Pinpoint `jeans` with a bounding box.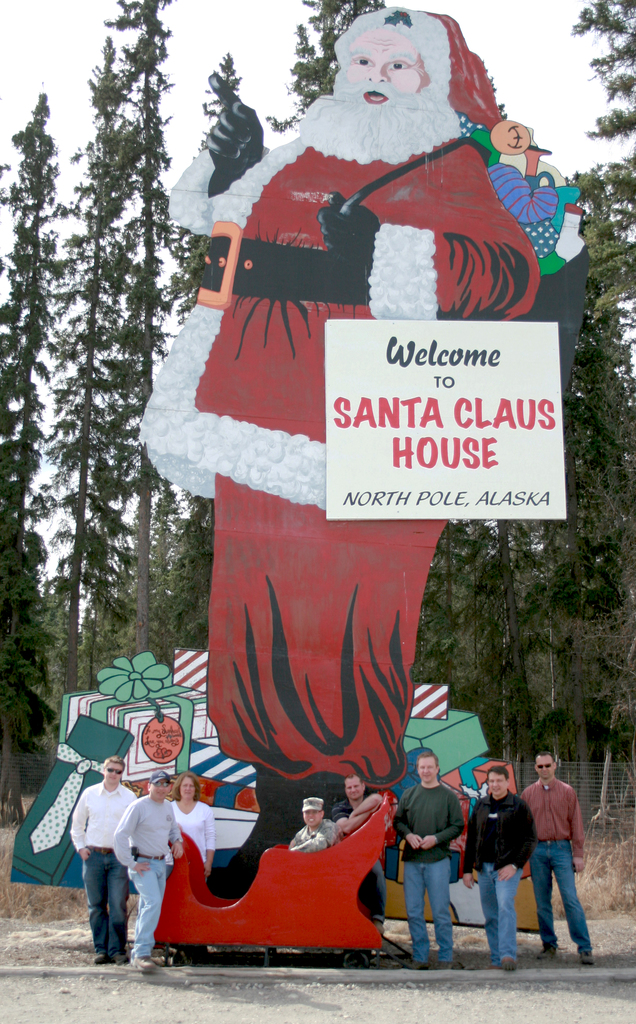
[522,833,601,955].
